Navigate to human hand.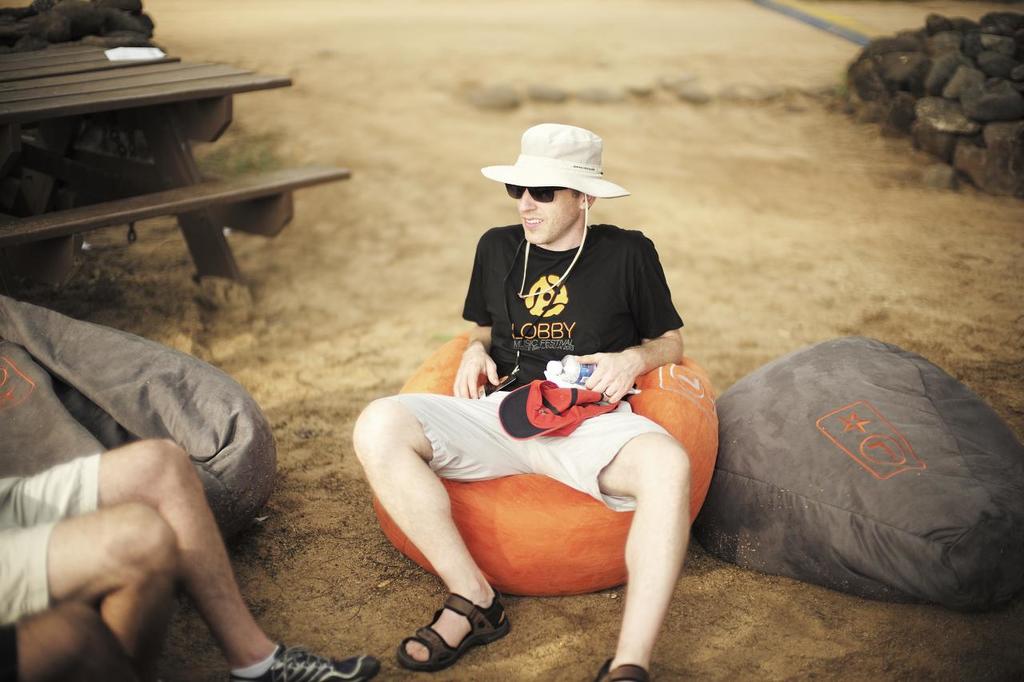
Navigation target: 454/345/502/397.
